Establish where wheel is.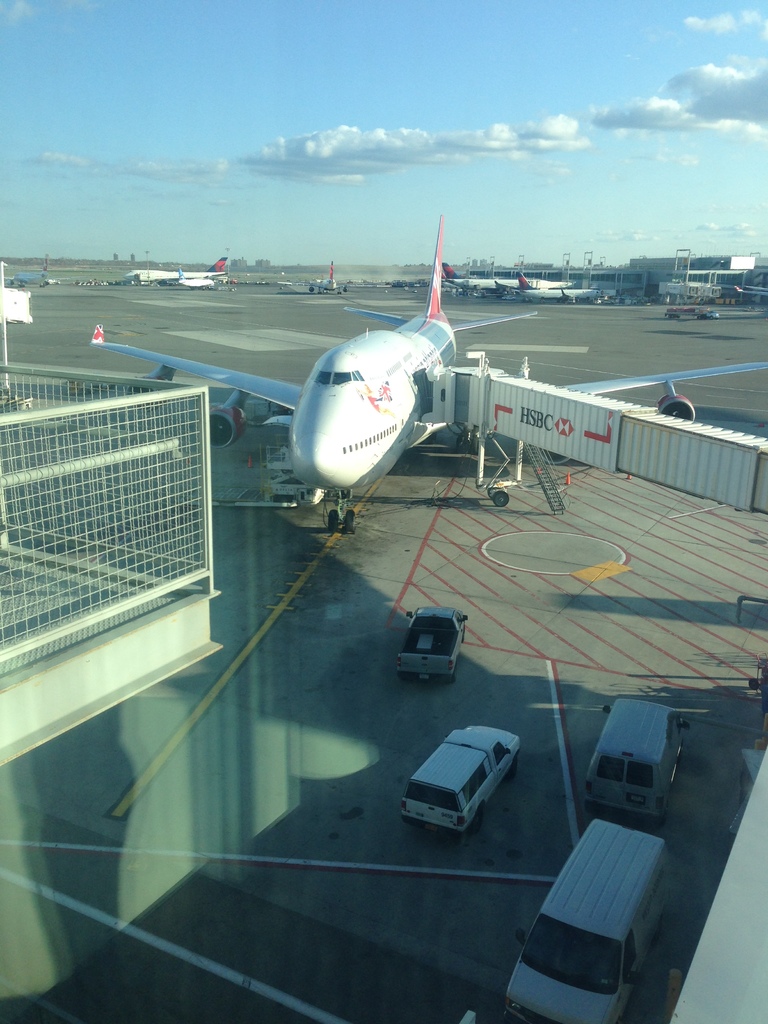
Established at 329:508:340:532.
